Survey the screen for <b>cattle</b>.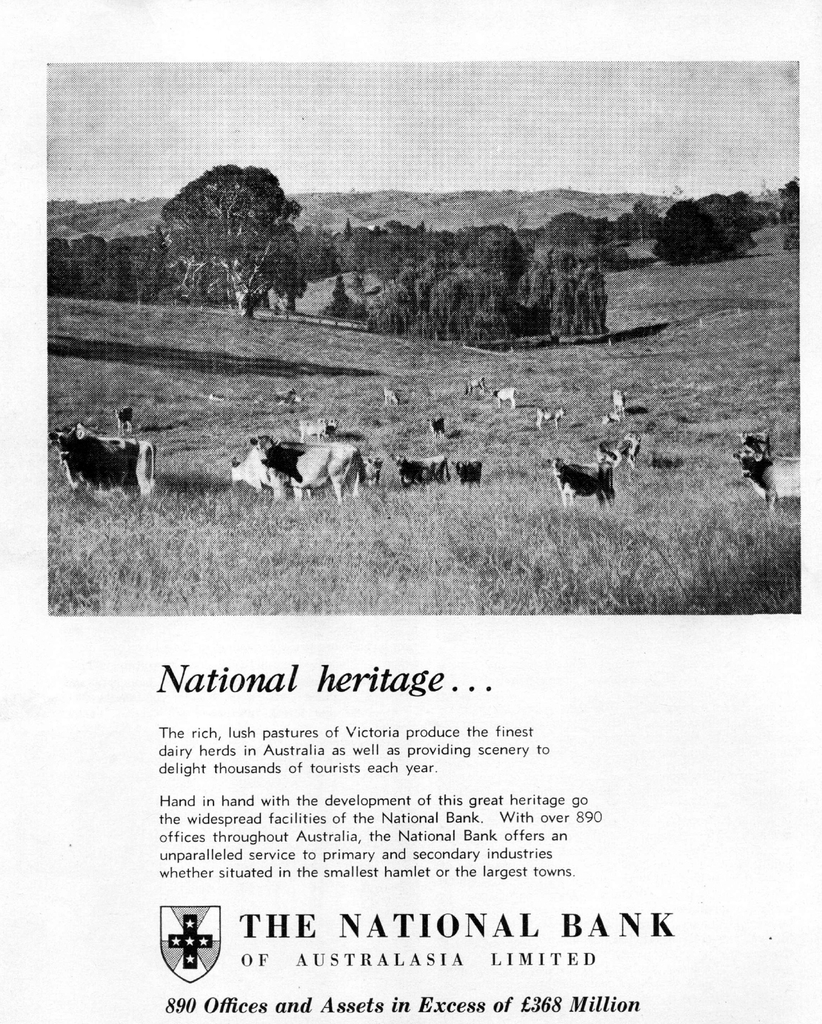
Survey found: BBox(737, 428, 770, 451).
